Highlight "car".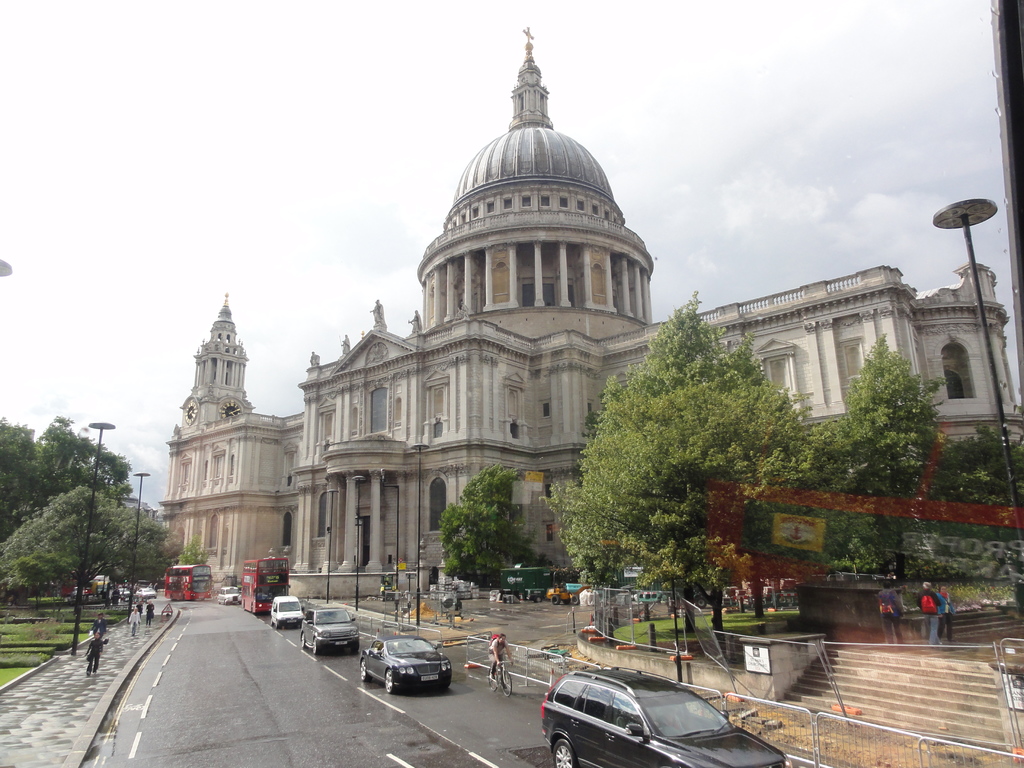
Highlighted region: {"left": 269, "top": 595, "right": 304, "bottom": 628}.
